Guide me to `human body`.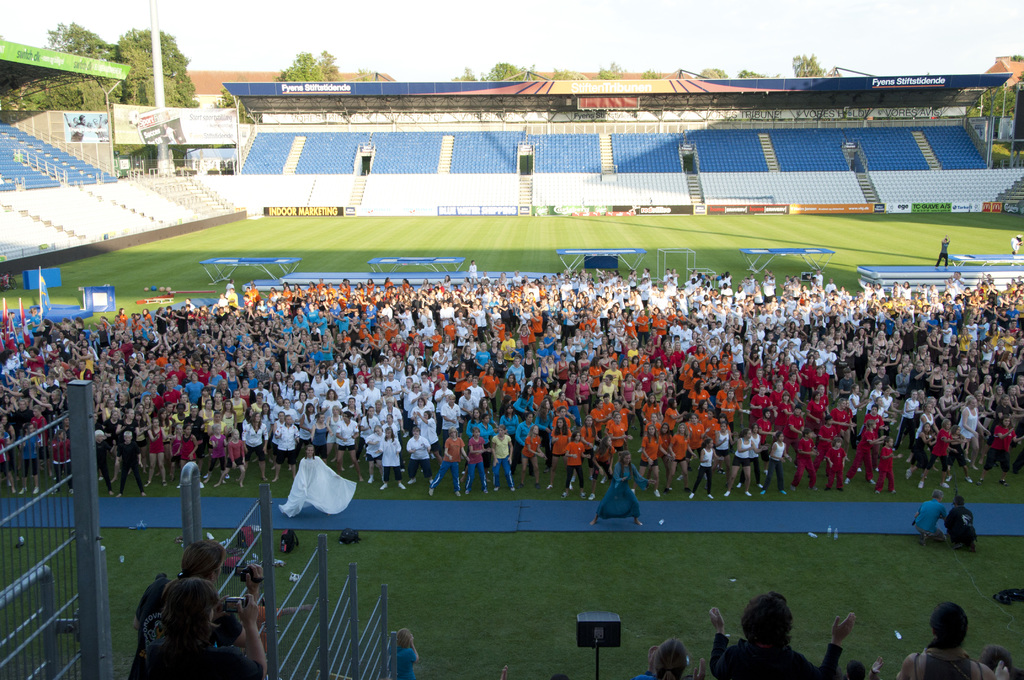
Guidance: region(790, 361, 796, 373).
